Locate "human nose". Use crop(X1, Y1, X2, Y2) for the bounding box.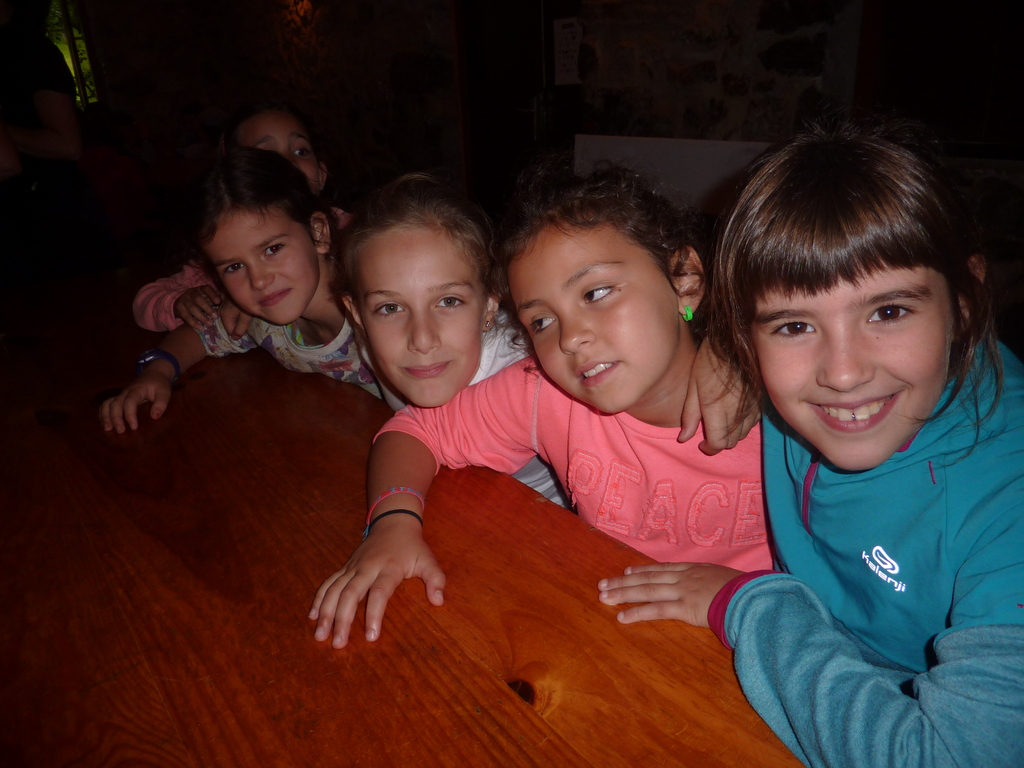
crop(408, 307, 441, 356).
